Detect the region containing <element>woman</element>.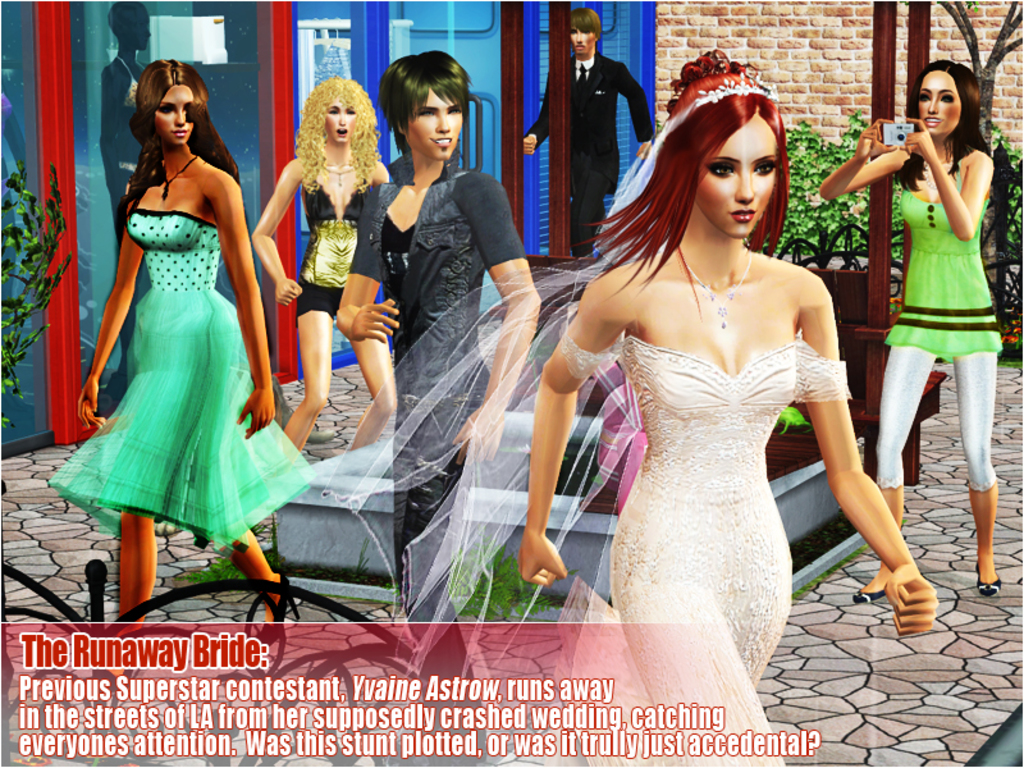
(left=61, top=50, right=280, bottom=581).
